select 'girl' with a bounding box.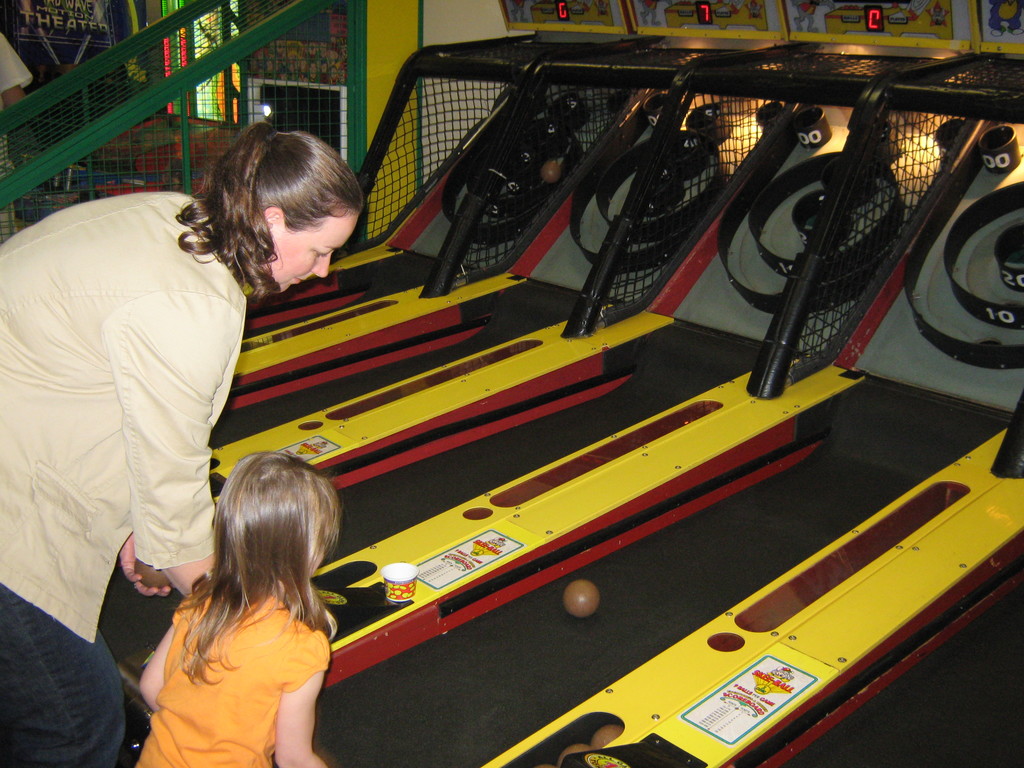
(left=133, top=450, right=342, bottom=767).
